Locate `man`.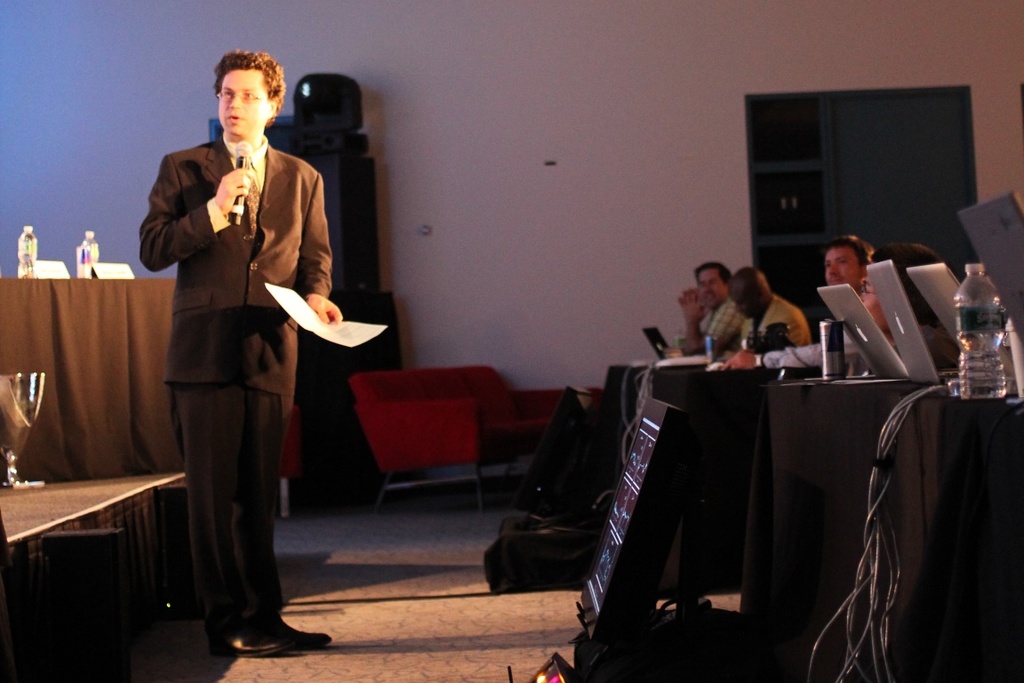
Bounding box: l=132, t=59, r=344, b=654.
